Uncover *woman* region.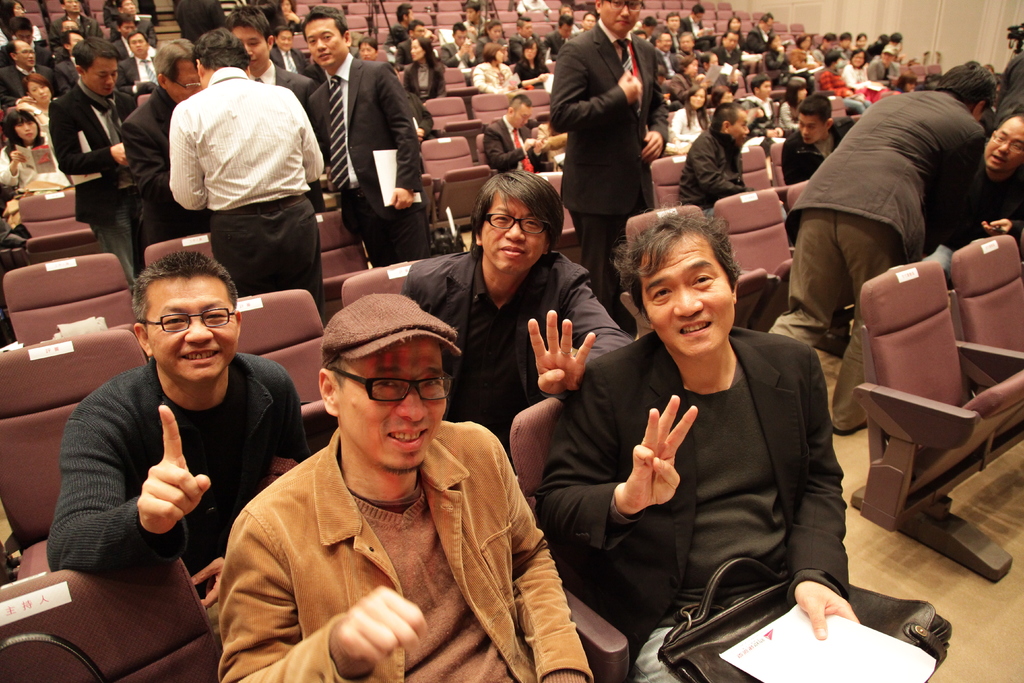
Uncovered: 504/22/555/99.
